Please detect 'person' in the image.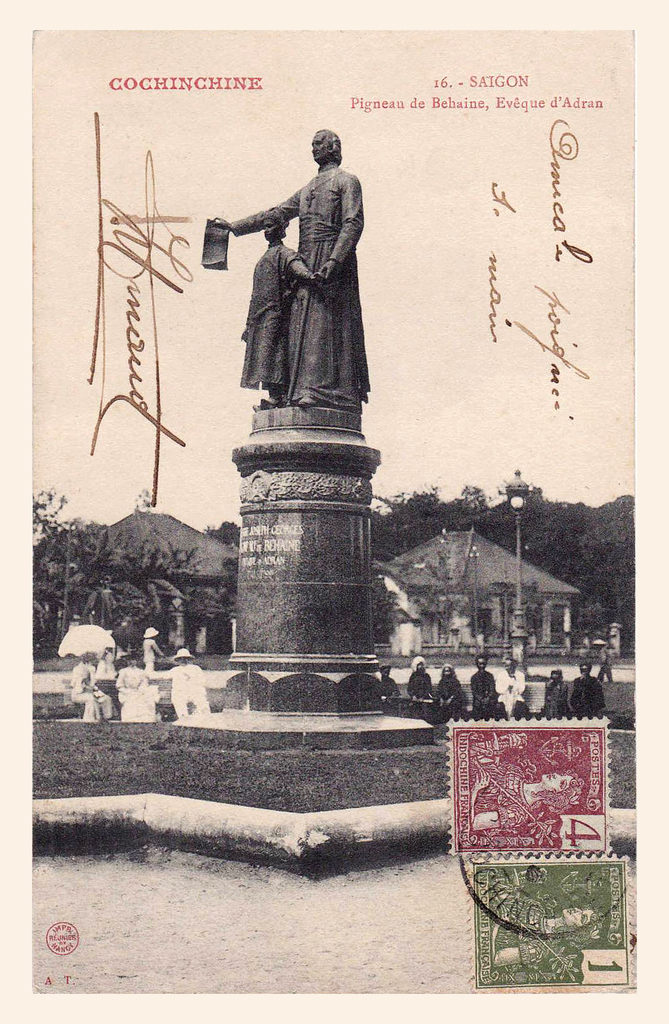
Rect(599, 642, 613, 676).
